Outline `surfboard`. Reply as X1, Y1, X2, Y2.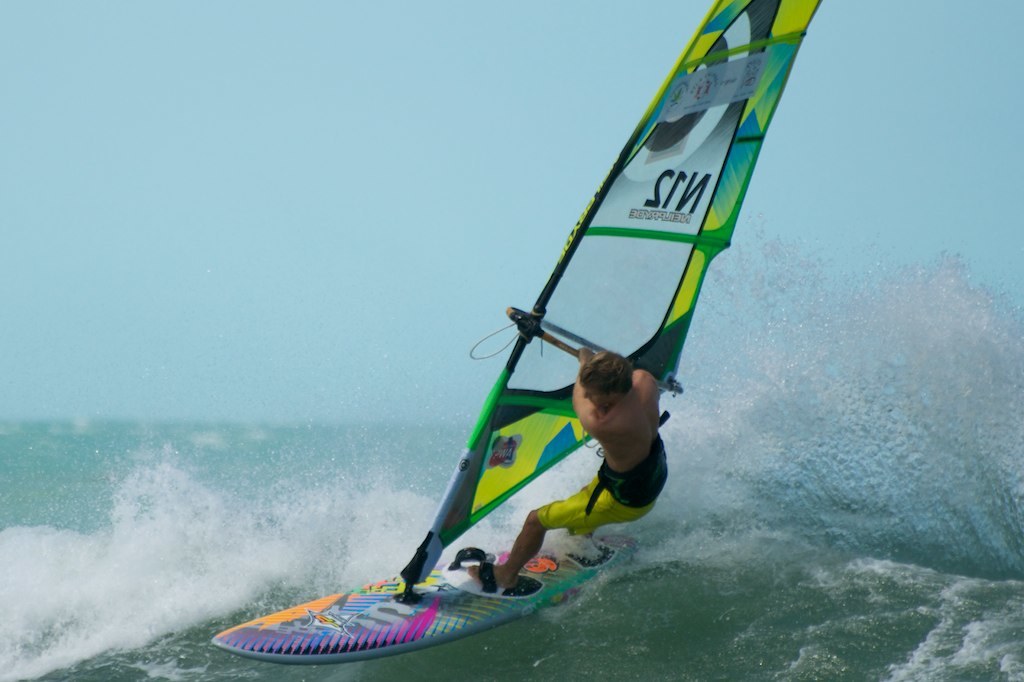
211, 534, 644, 667.
